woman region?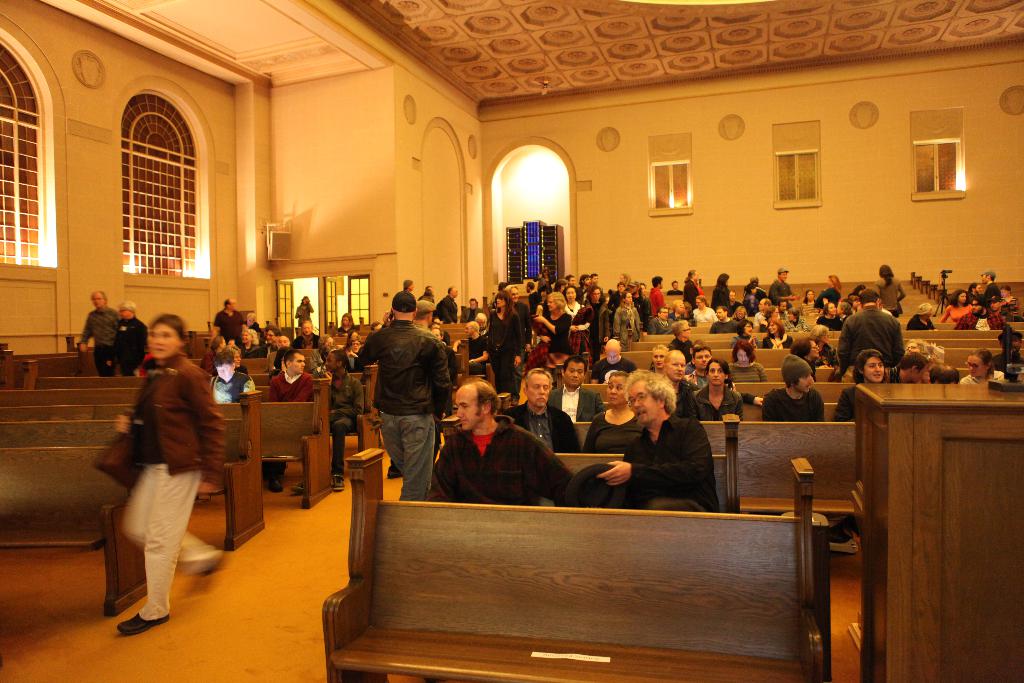
l=816, t=275, r=842, b=310
